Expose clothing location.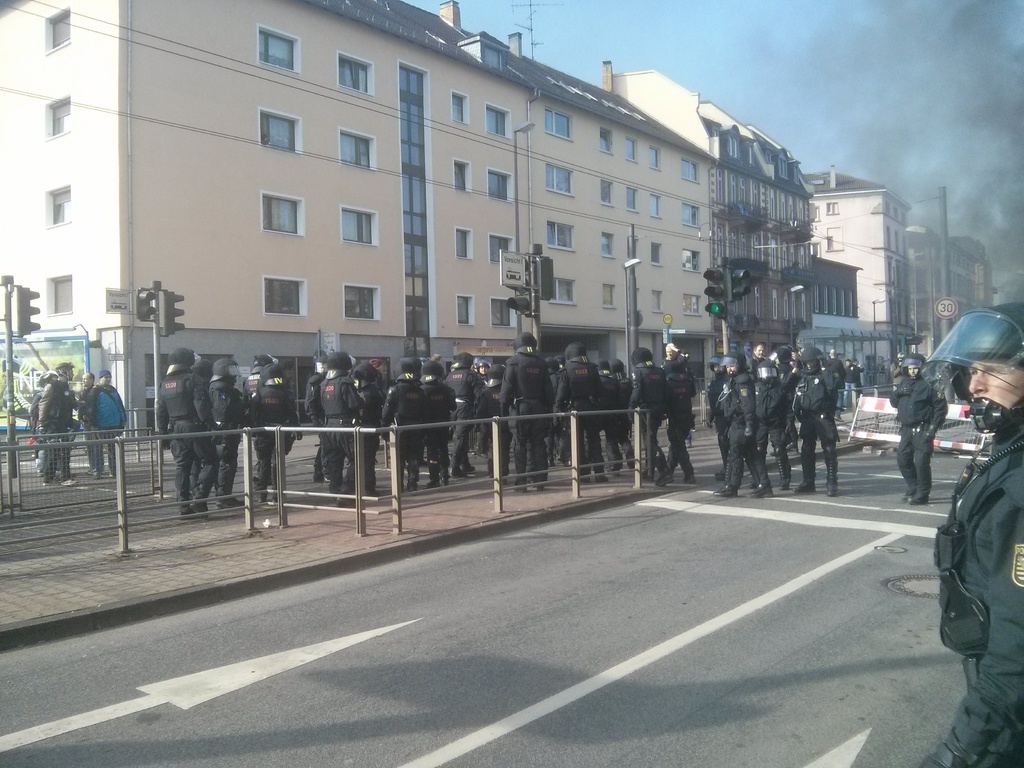
Exposed at bbox=(796, 346, 837, 481).
